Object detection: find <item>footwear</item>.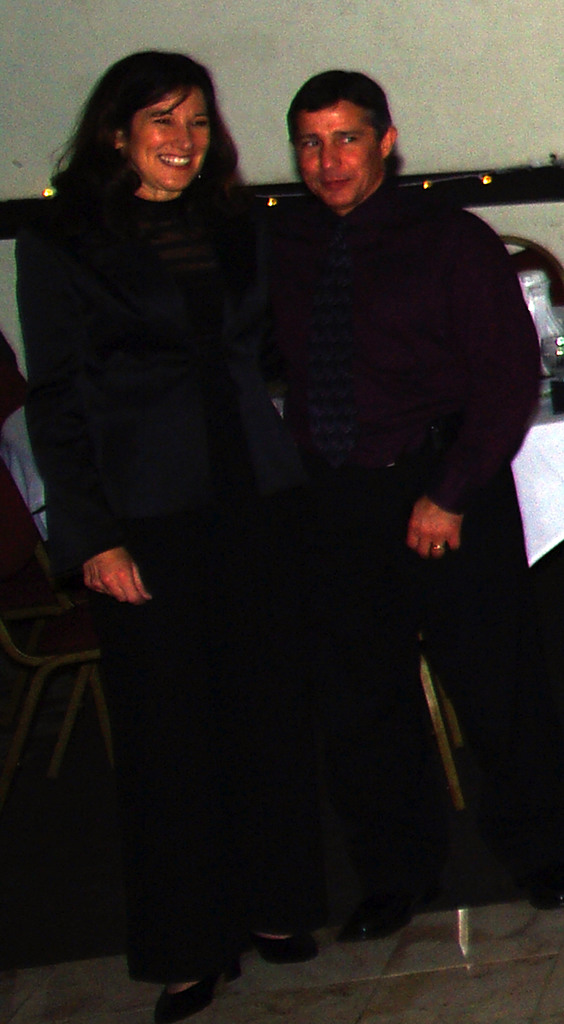
bbox(155, 980, 204, 1023).
